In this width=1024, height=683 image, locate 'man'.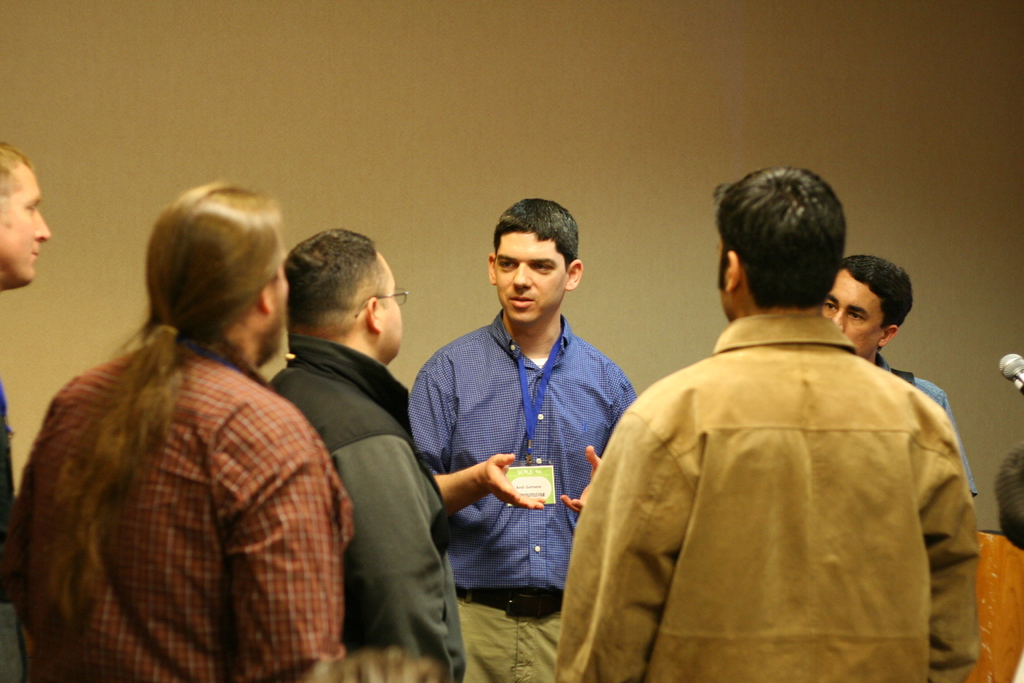
Bounding box: 268,226,465,682.
